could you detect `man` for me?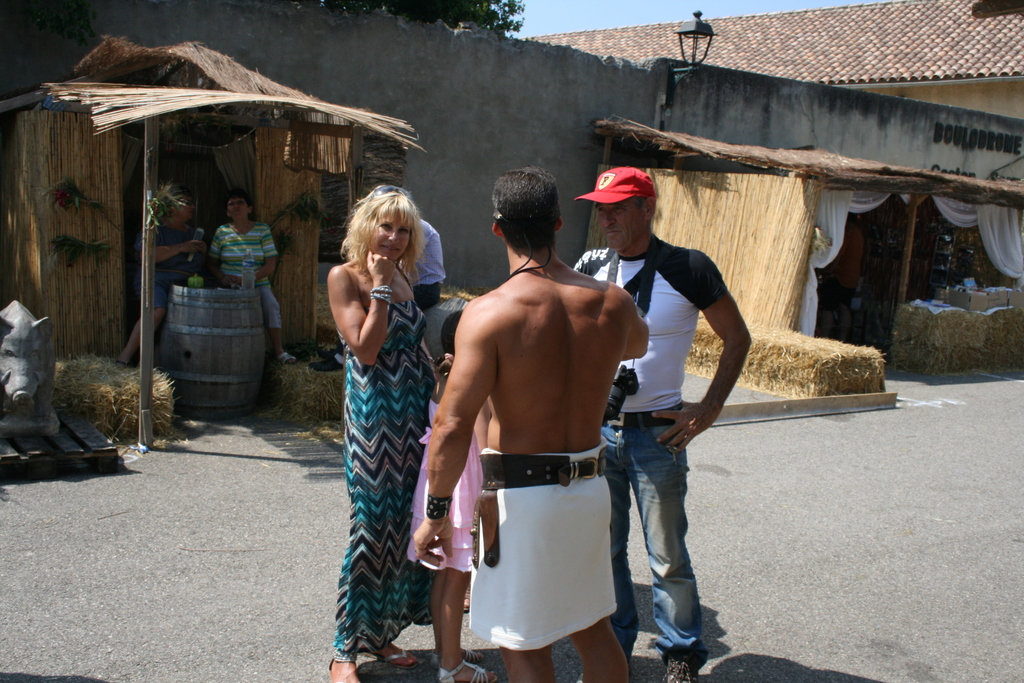
Detection result: BBox(405, 155, 637, 679).
